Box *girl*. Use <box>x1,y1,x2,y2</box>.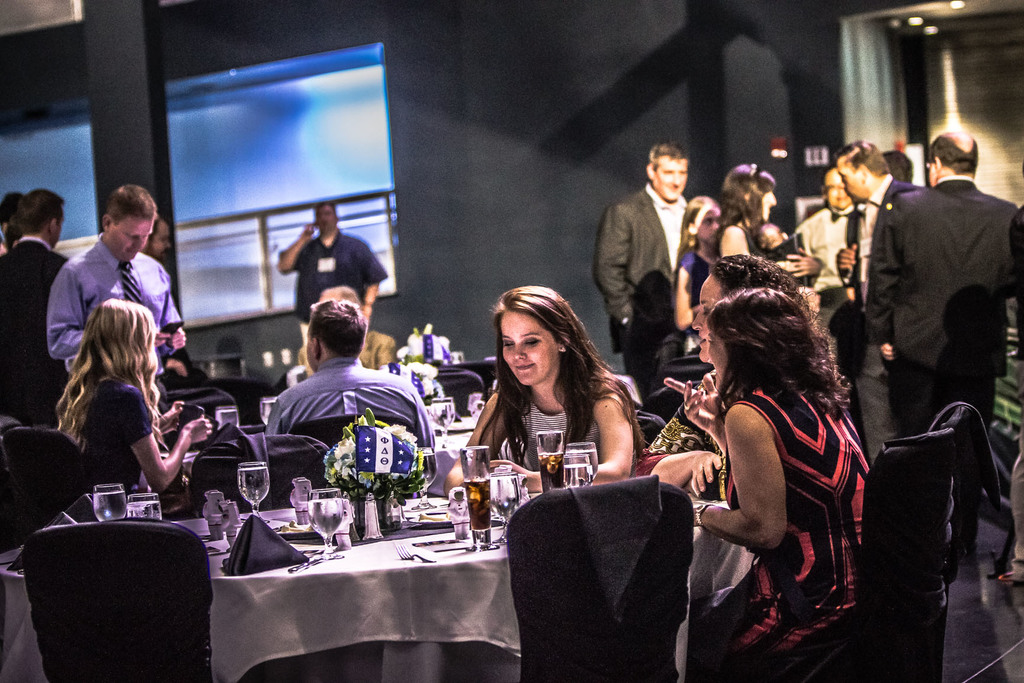
<box>672,194,723,330</box>.
